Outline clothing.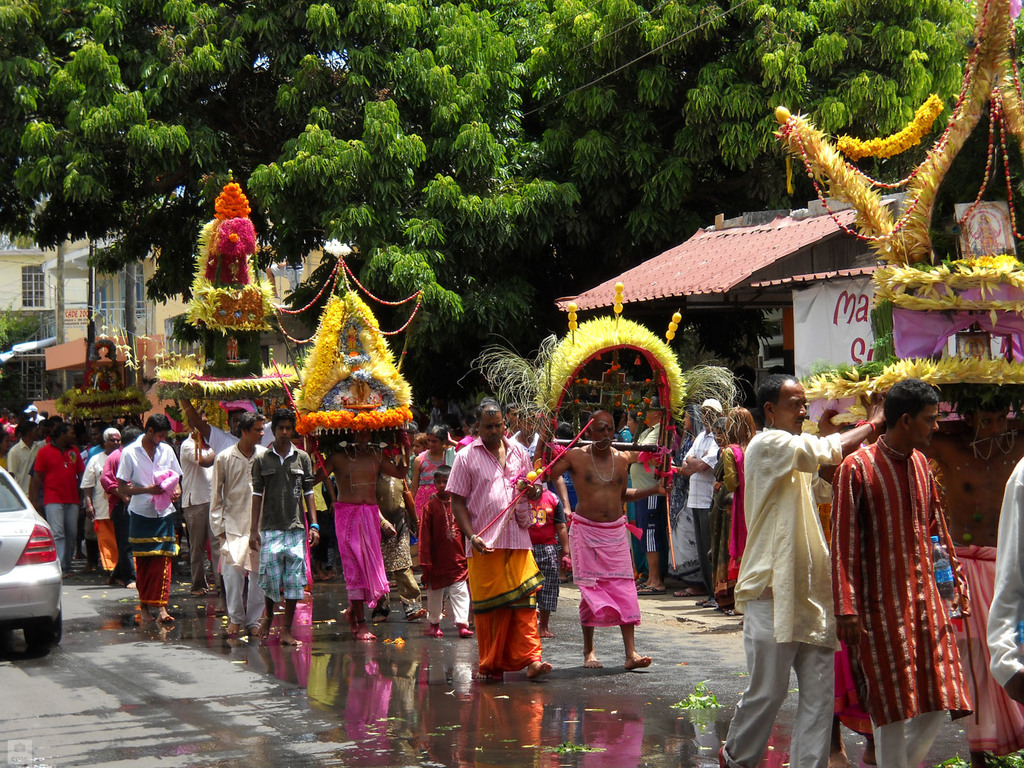
Outline: (724, 426, 840, 765).
